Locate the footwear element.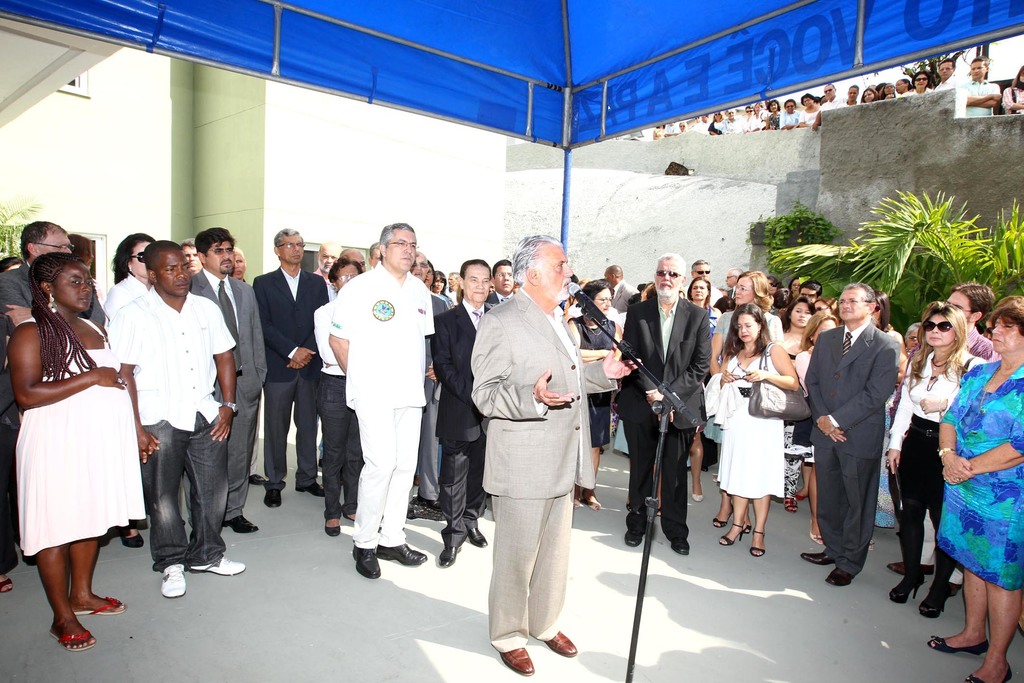
Element bbox: {"x1": 220, "y1": 518, "x2": 264, "y2": 536}.
